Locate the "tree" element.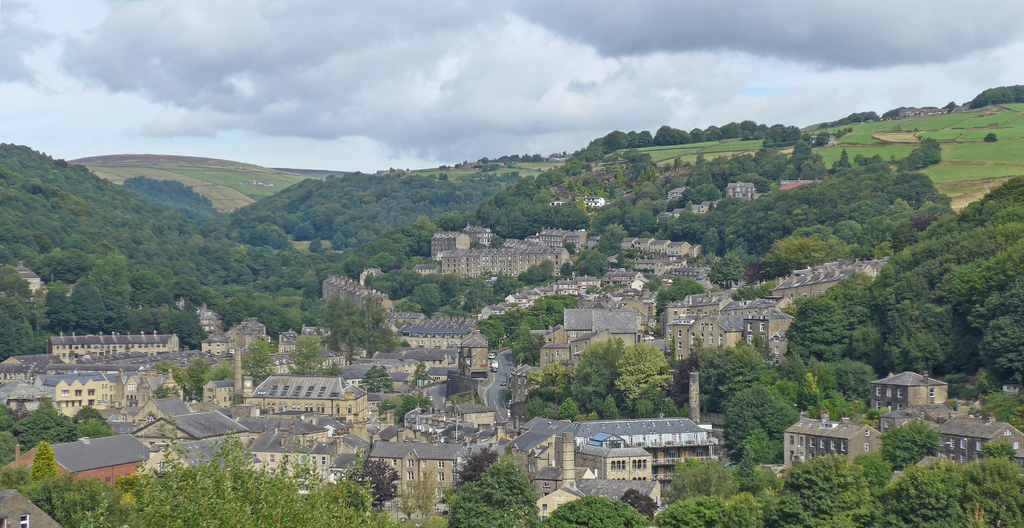
Element bbox: locate(0, 288, 212, 370).
